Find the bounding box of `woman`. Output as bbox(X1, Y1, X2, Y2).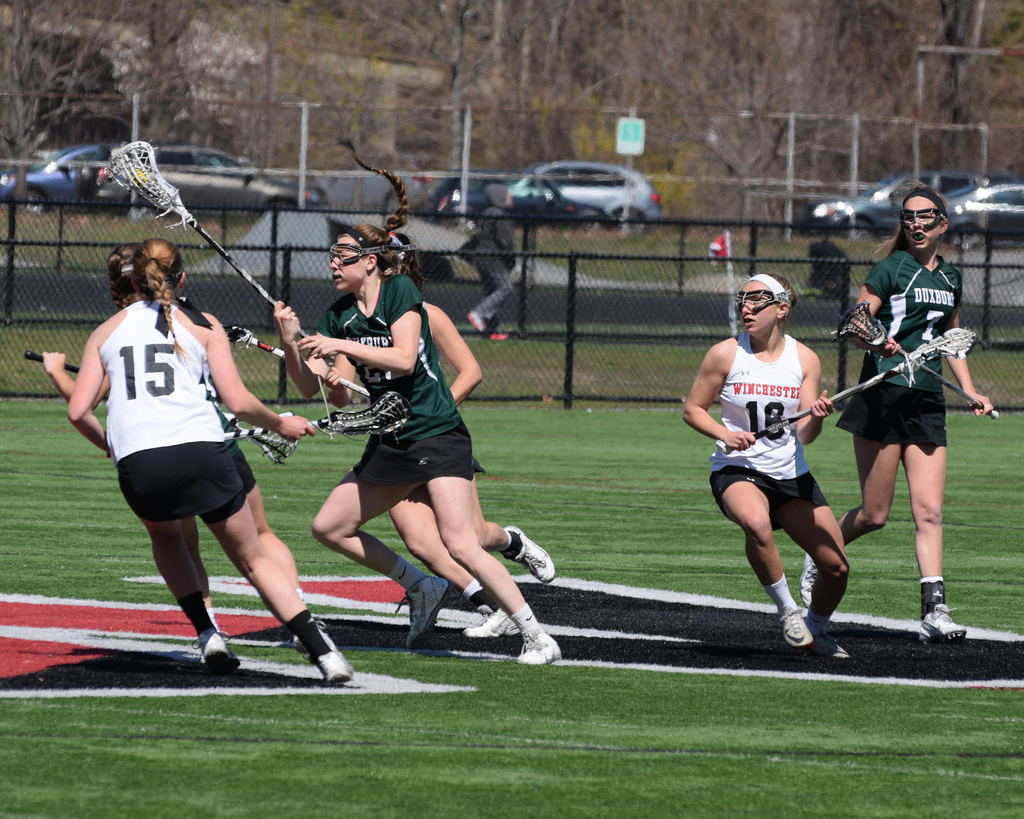
bbox(337, 193, 480, 642).
